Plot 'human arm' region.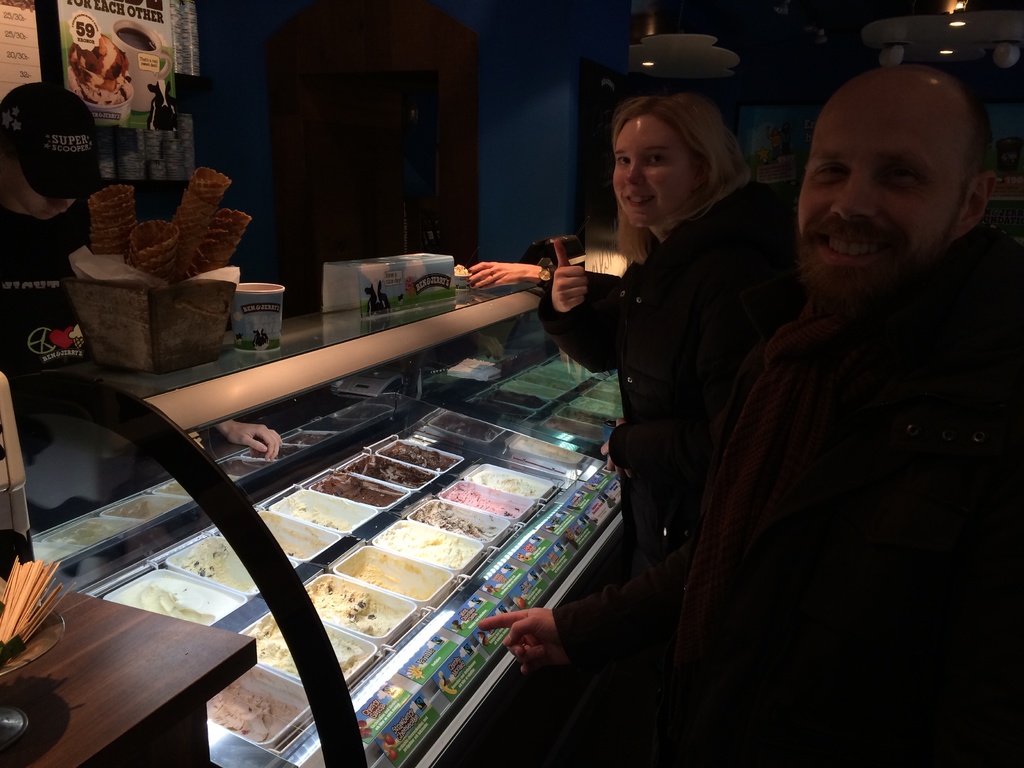
Plotted at {"left": 536, "top": 260, "right": 622, "bottom": 376}.
